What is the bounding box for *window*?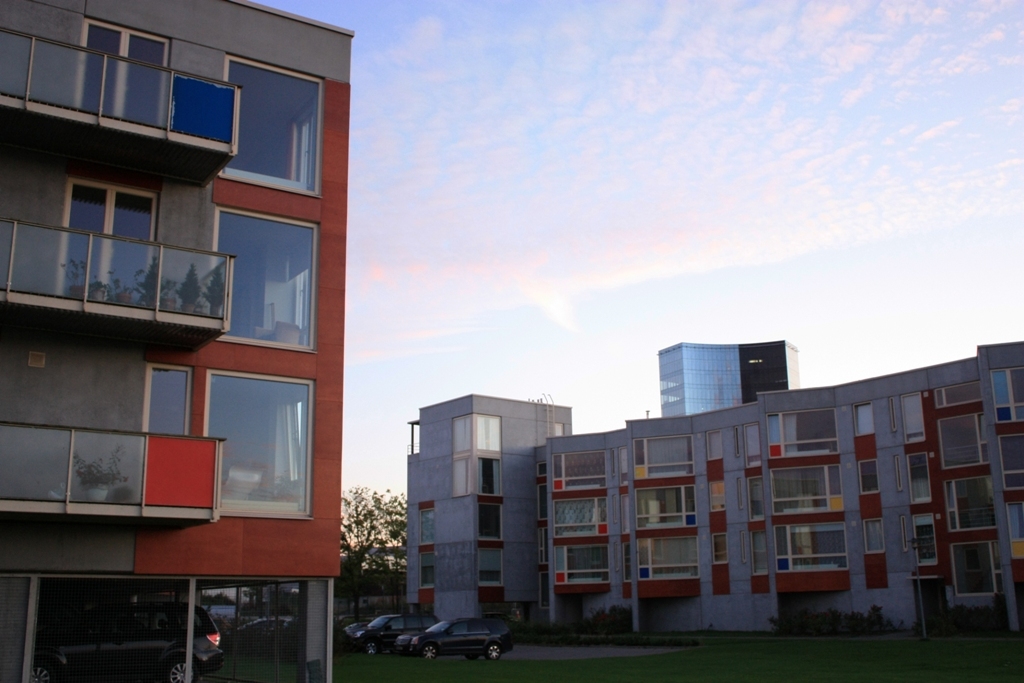
(left=948, top=543, right=998, bottom=599).
